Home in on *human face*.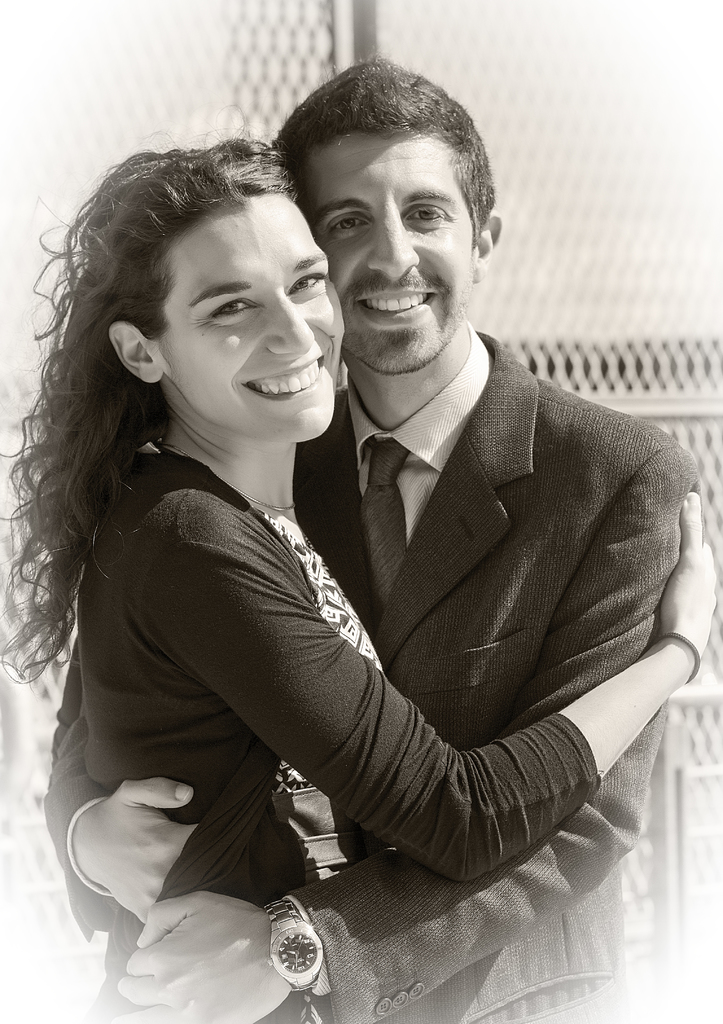
Homed in at (307,140,473,371).
